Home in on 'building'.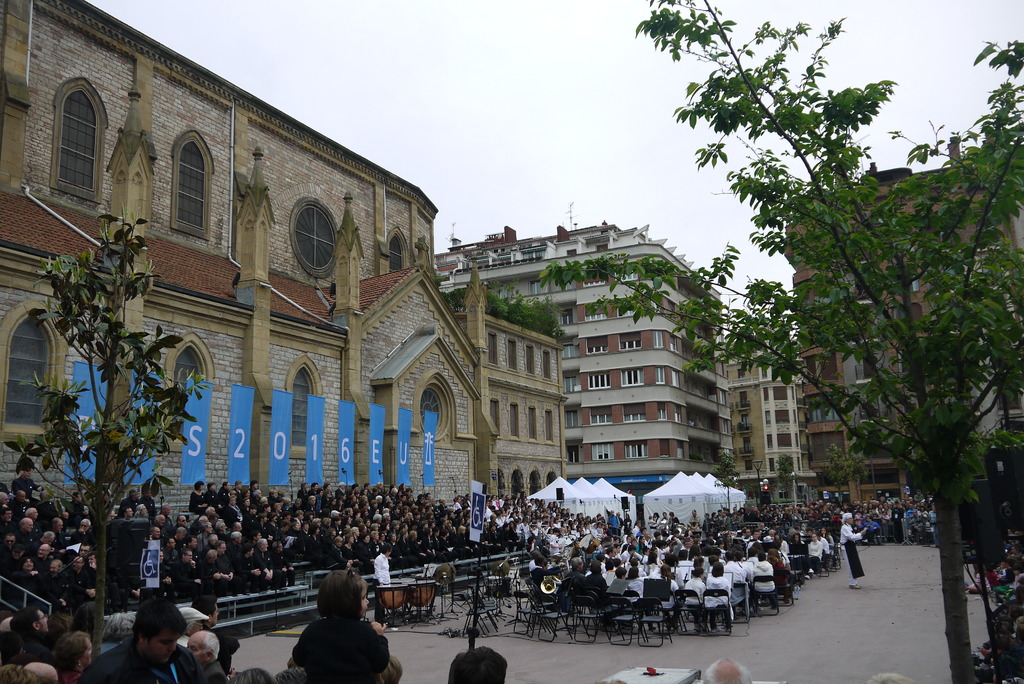
Homed in at (435,218,739,510).
